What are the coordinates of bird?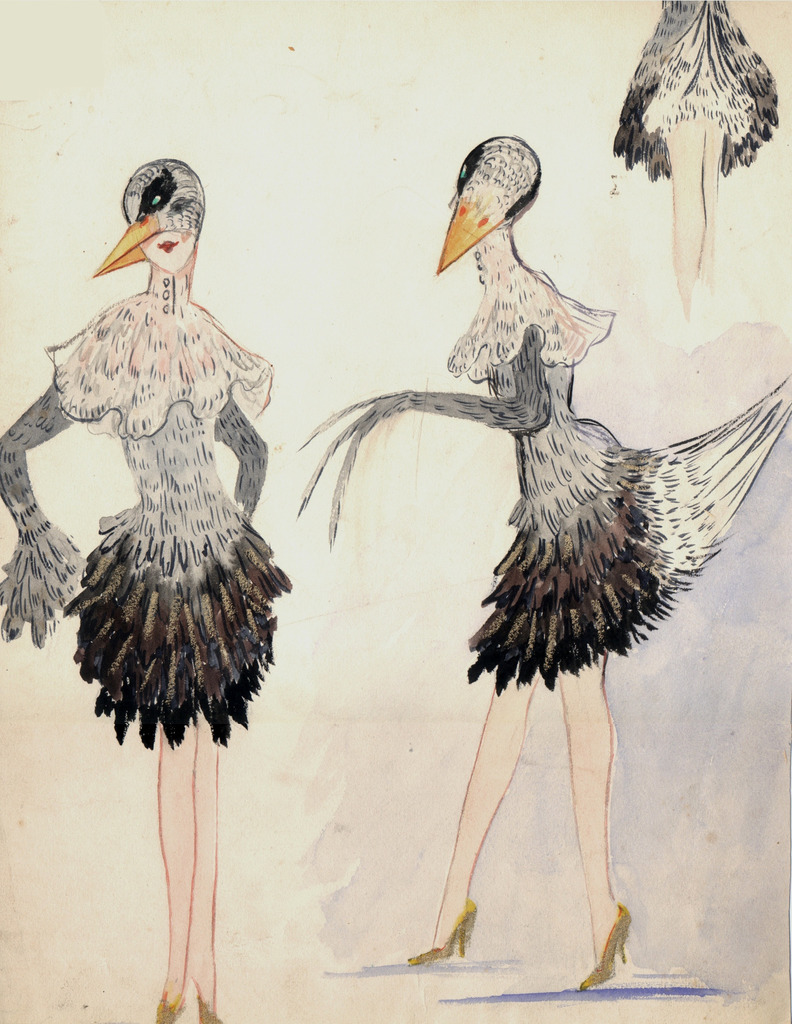
0 155 292 1023.
